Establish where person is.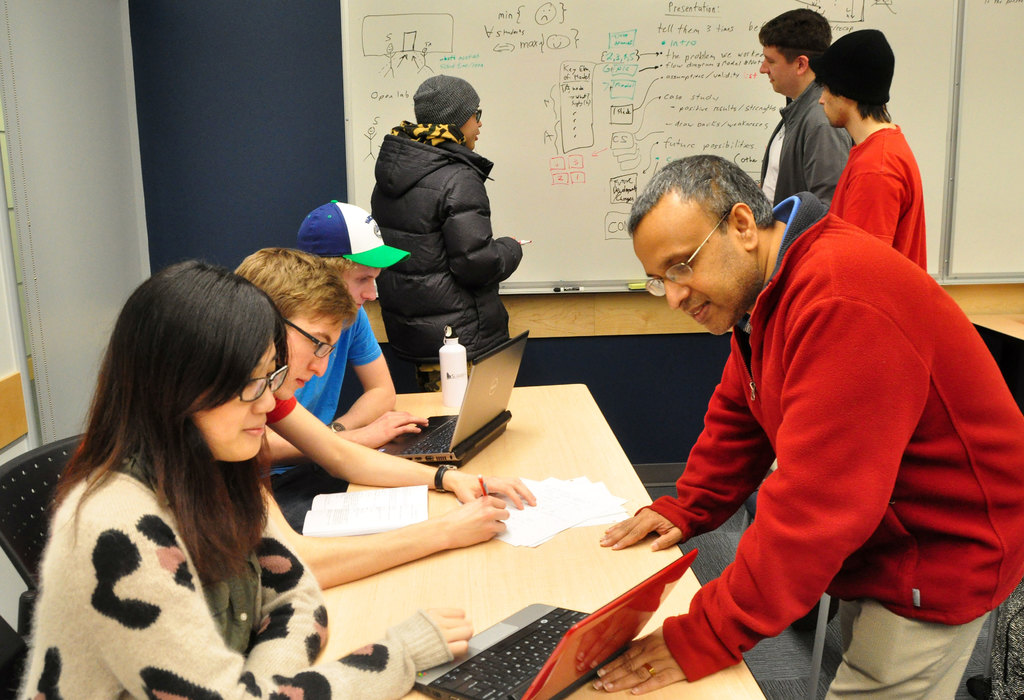
Established at bbox=[228, 241, 535, 592].
